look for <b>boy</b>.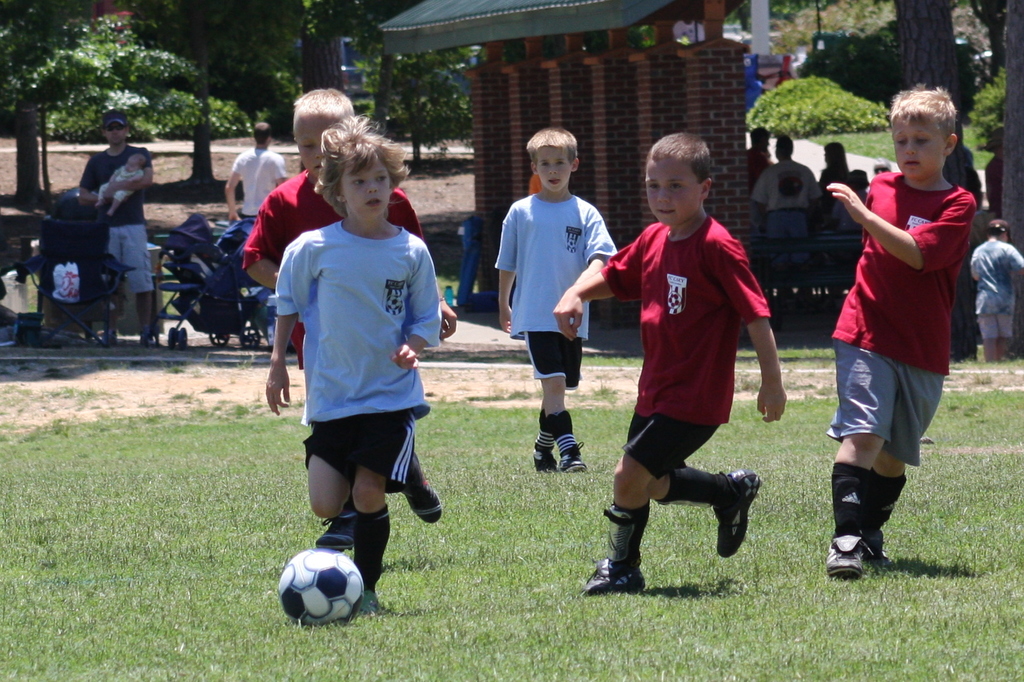
Found: left=577, top=132, right=807, bottom=599.
